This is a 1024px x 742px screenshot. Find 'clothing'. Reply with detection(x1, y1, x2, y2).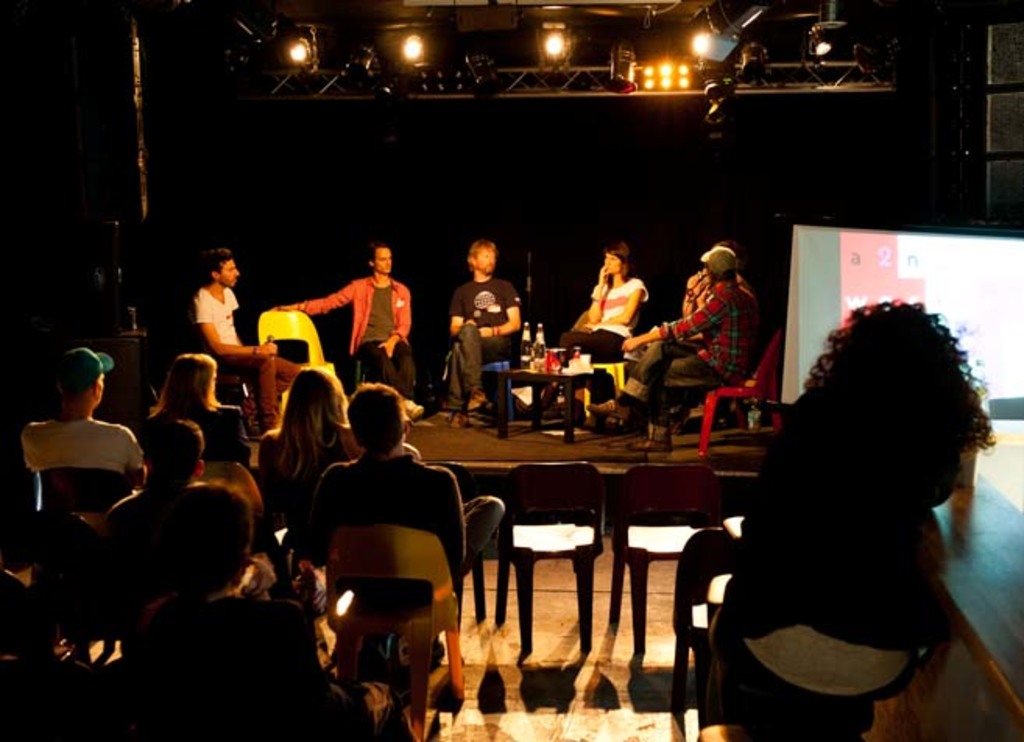
detection(16, 408, 139, 482).
